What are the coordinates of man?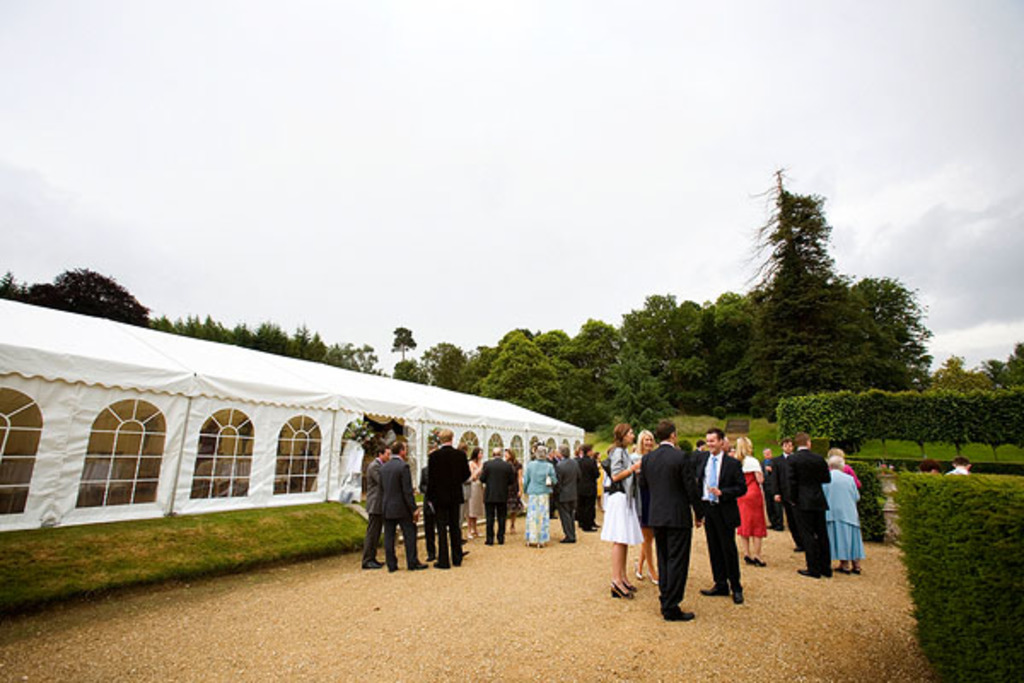
x1=422, y1=439, x2=471, y2=574.
